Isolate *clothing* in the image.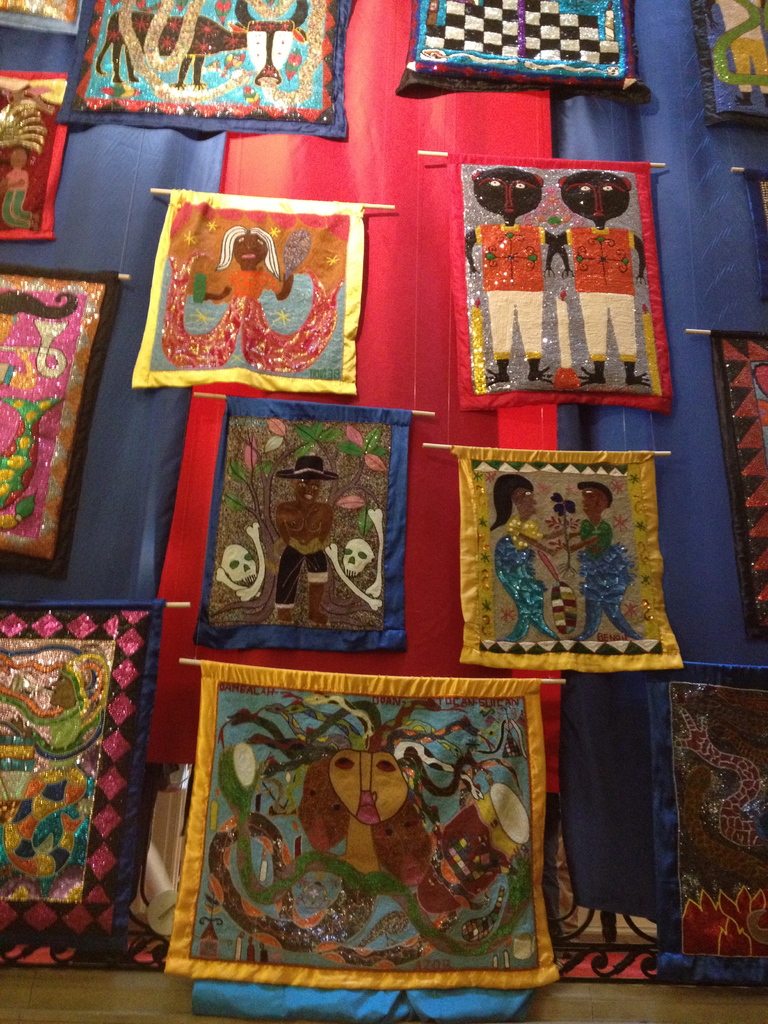
Isolated region: 565, 226, 639, 361.
